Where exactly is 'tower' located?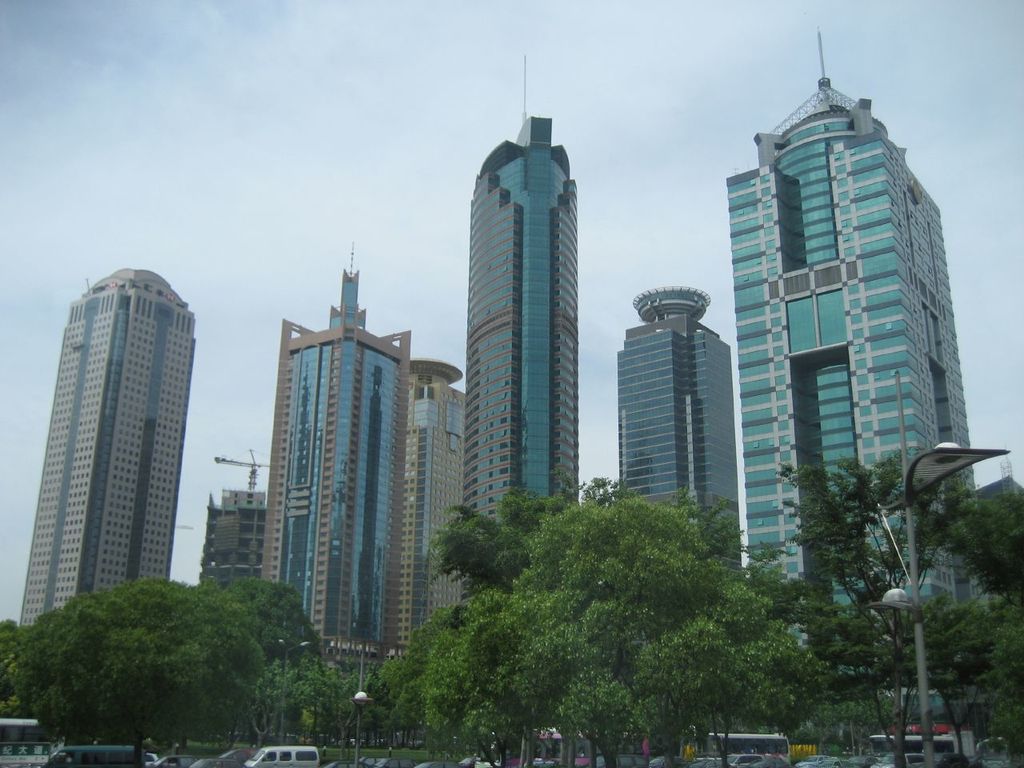
Its bounding box is <region>17, 270, 197, 632</region>.
